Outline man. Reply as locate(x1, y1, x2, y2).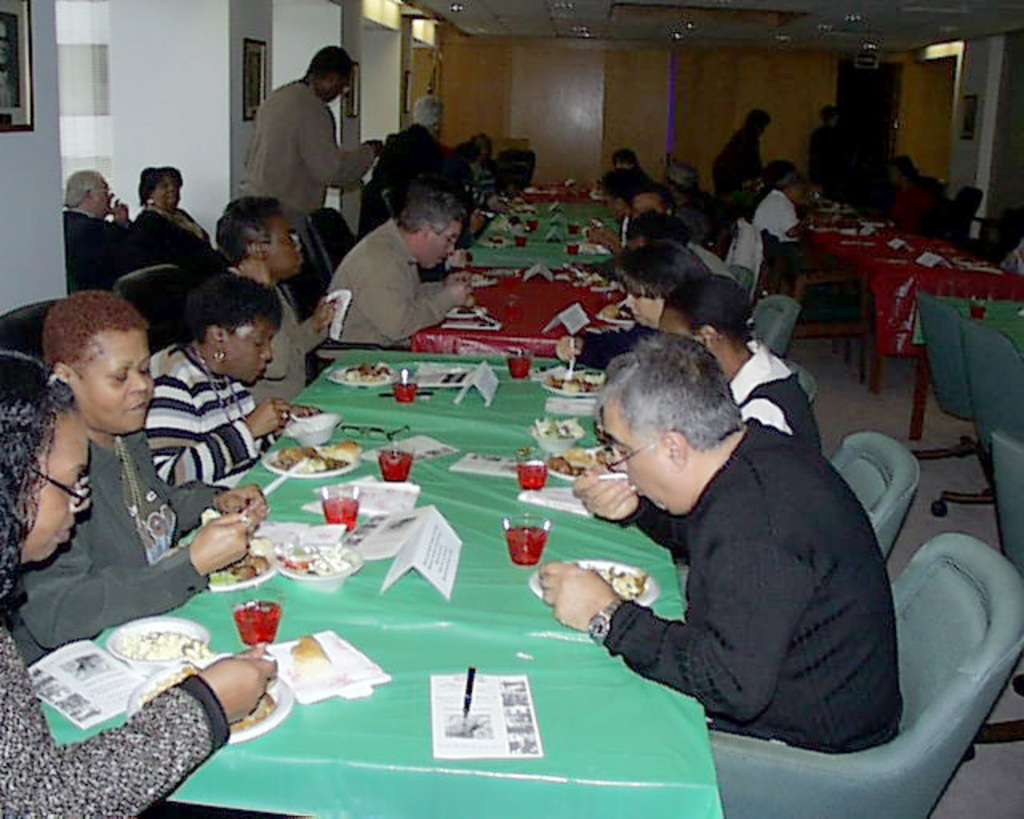
locate(61, 163, 155, 298).
